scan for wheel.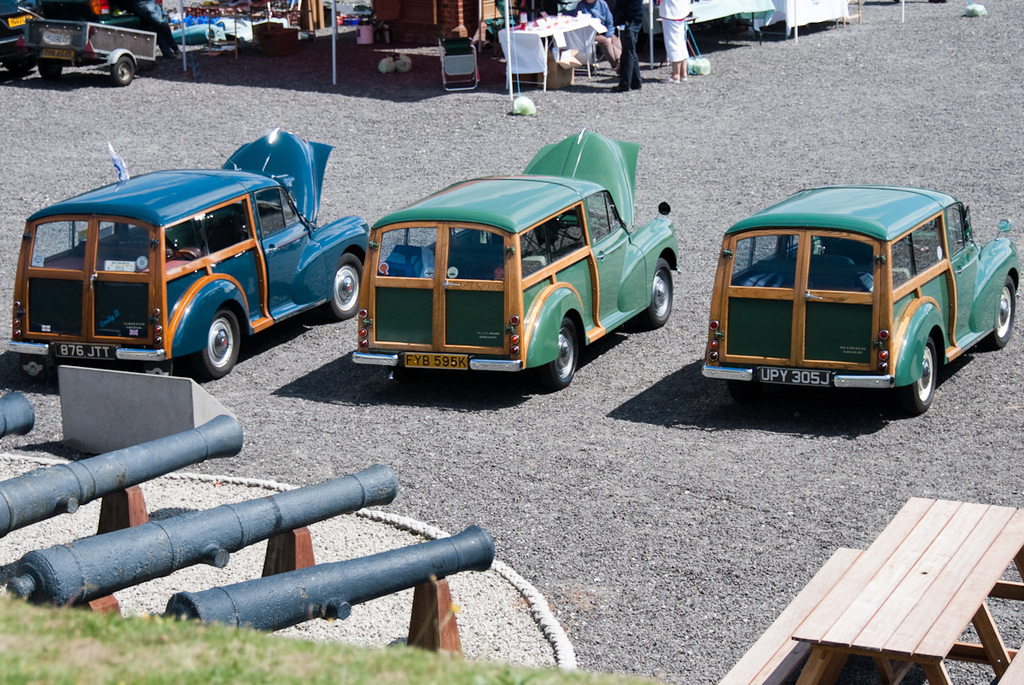
Scan result: rect(551, 316, 578, 384).
